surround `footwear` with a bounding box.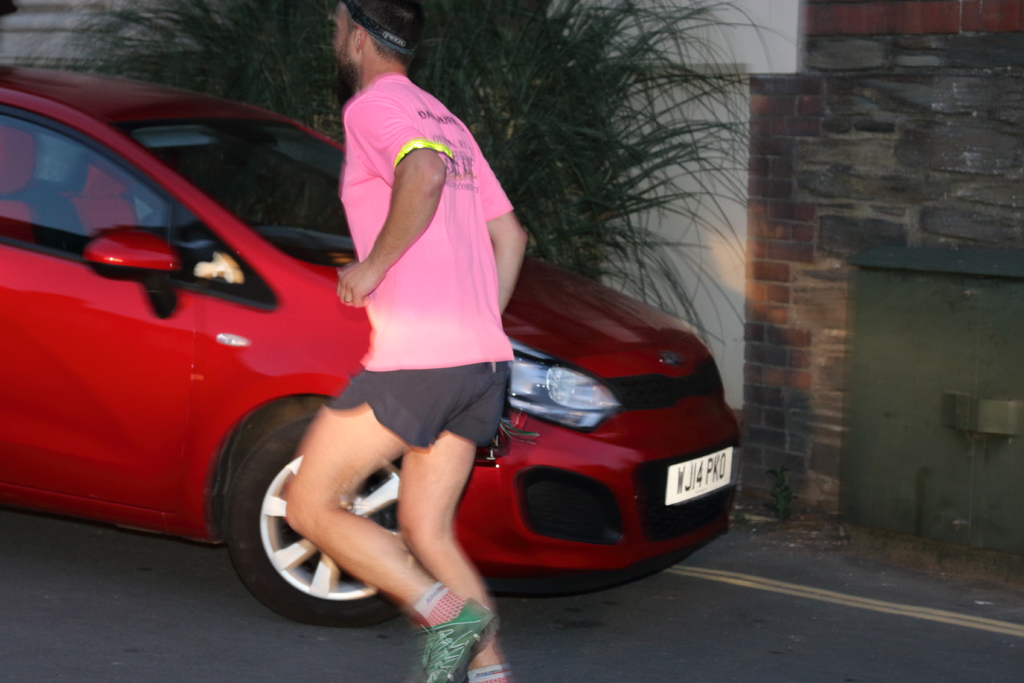
BBox(413, 598, 497, 682).
